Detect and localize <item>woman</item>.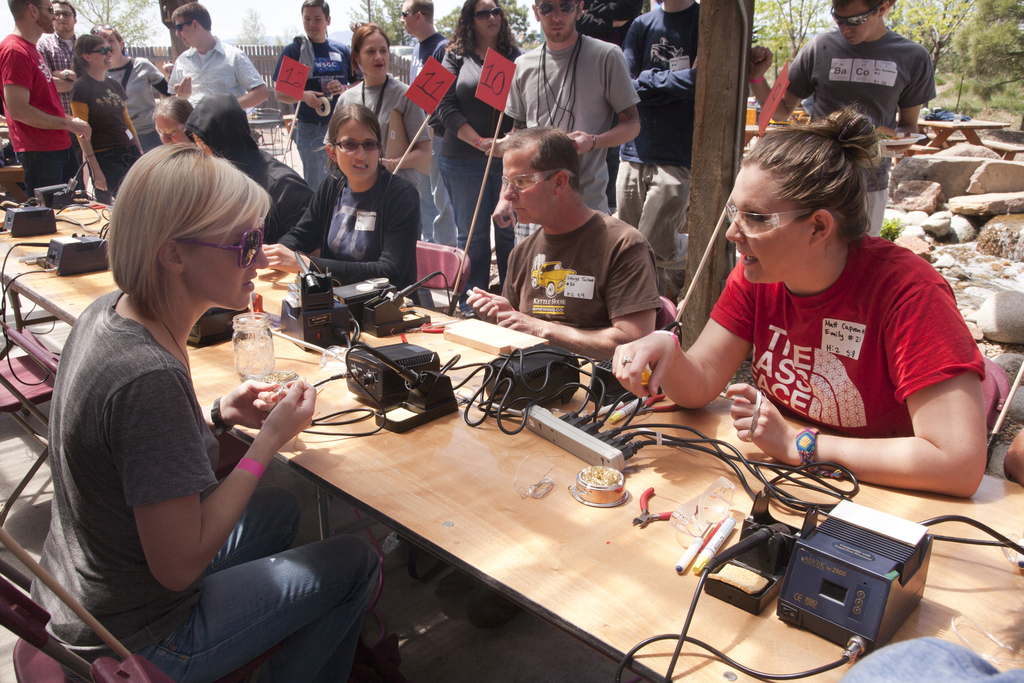
Localized at [left=432, top=0, right=527, bottom=316].
